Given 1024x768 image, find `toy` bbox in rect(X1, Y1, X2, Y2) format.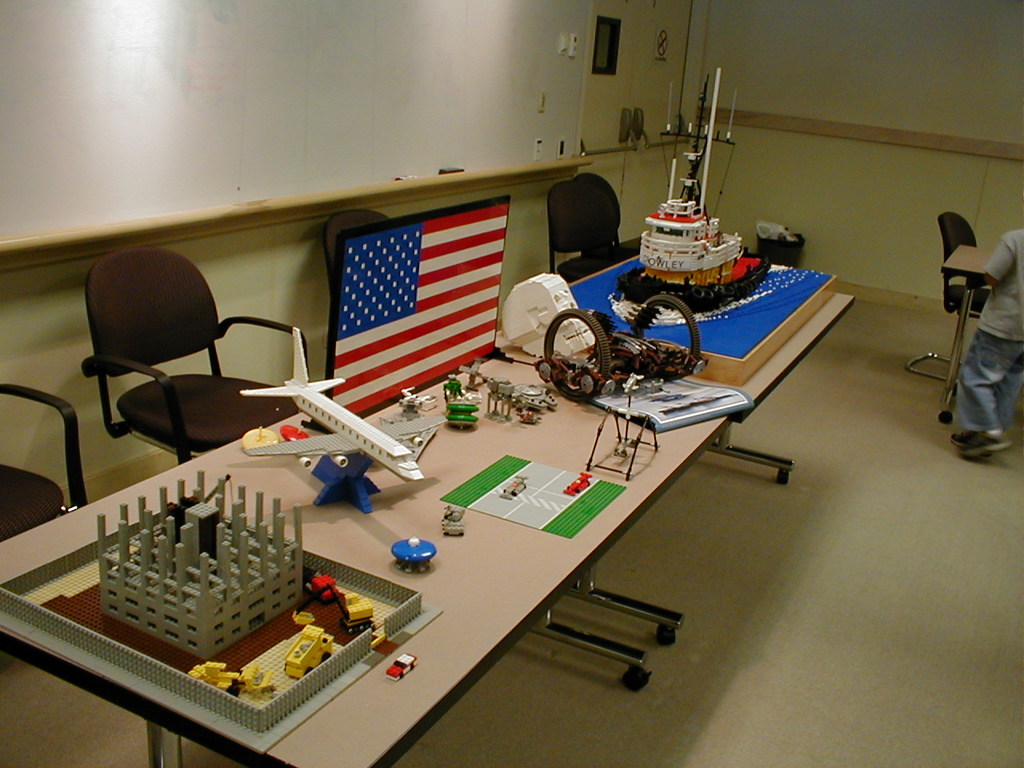
rect(383, 651, 419, 679).
